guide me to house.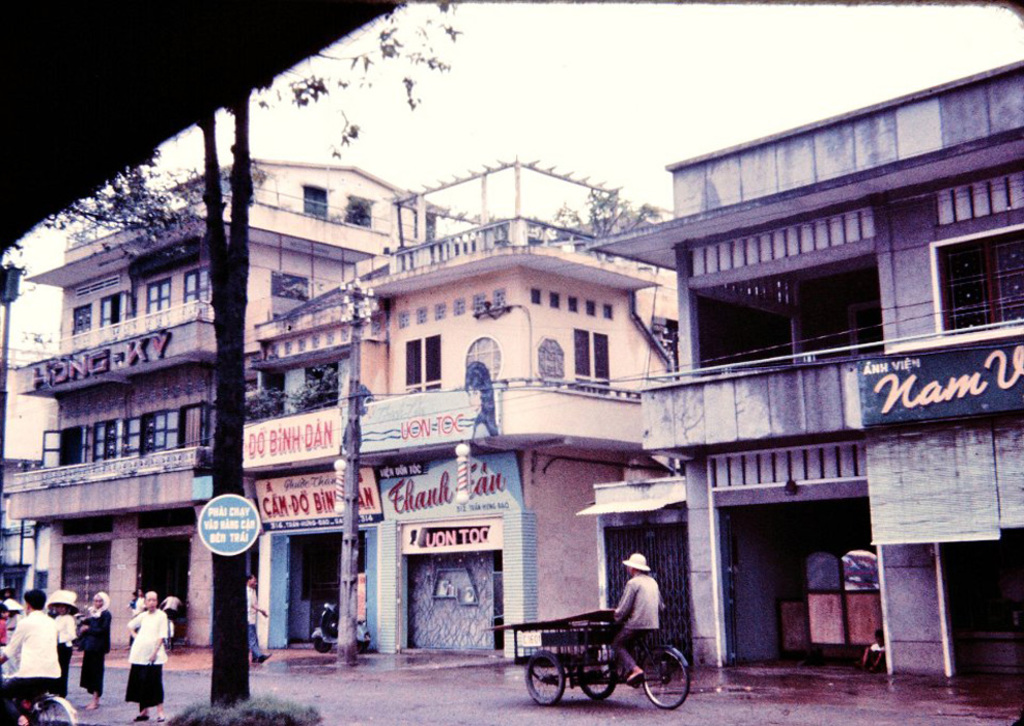
Guidance: l=8, t=165, r=433, b=630.
